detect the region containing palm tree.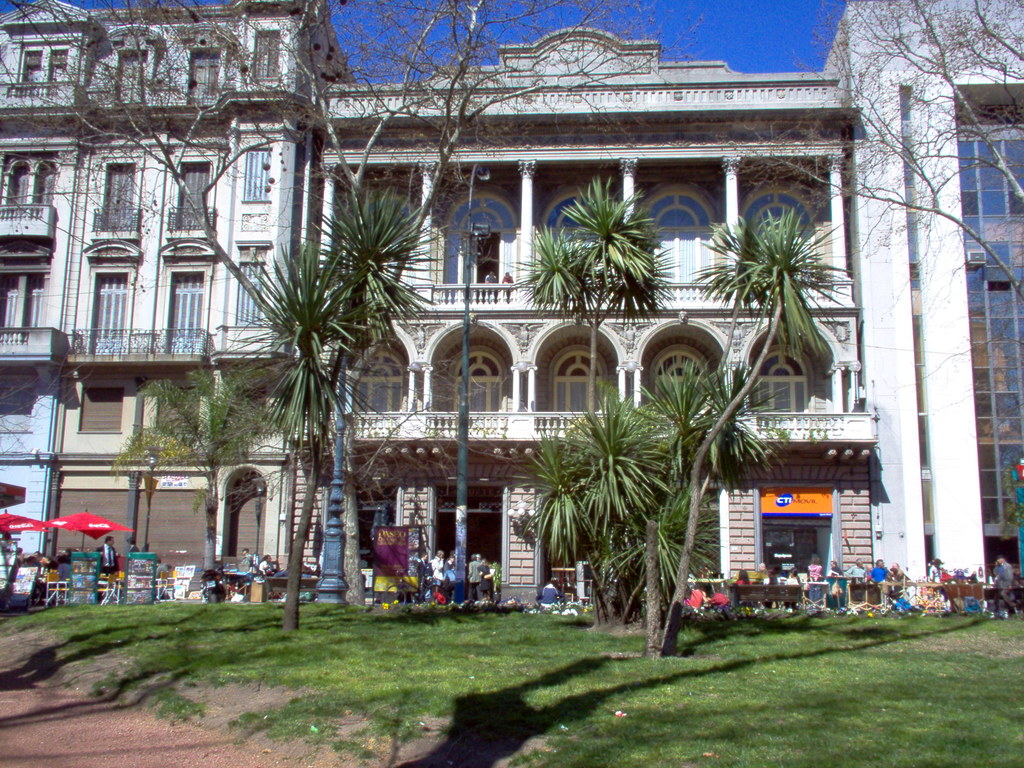
detection(218, 176, 445, 637).
